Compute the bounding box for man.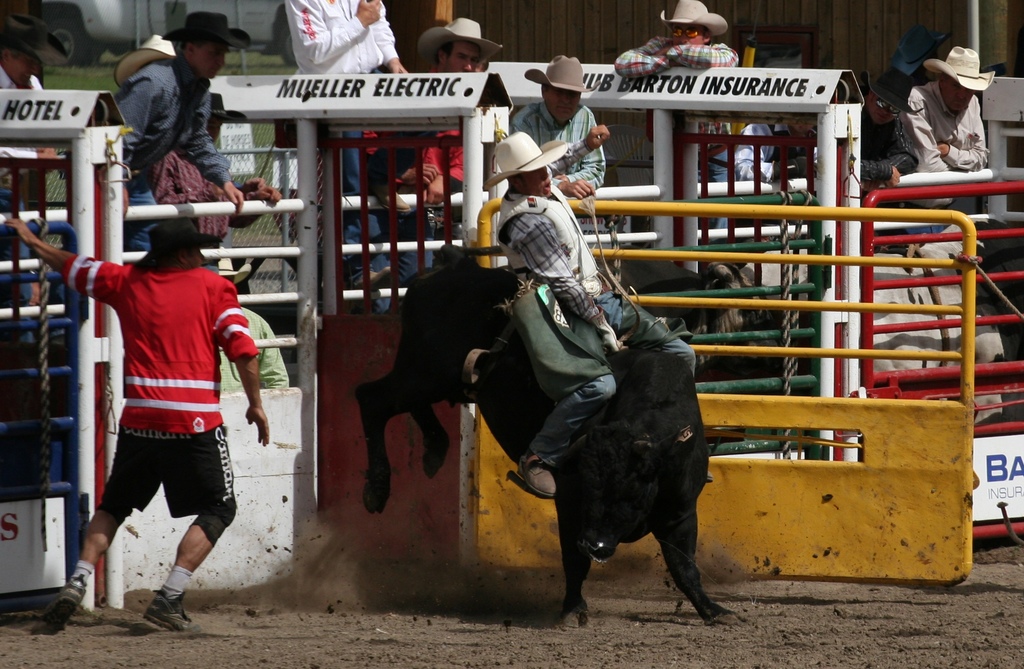
[x1=849, y1=75, x2=935, y2=210].
